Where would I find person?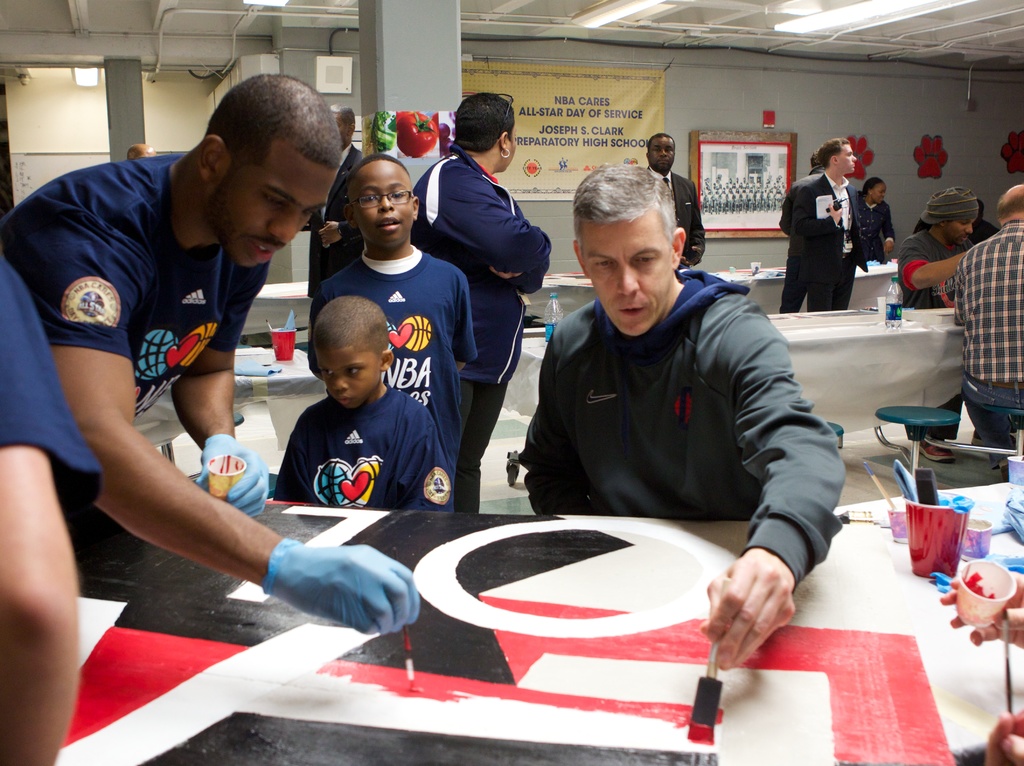
At (x1=0, y1=73, x2=422, y2=643).
